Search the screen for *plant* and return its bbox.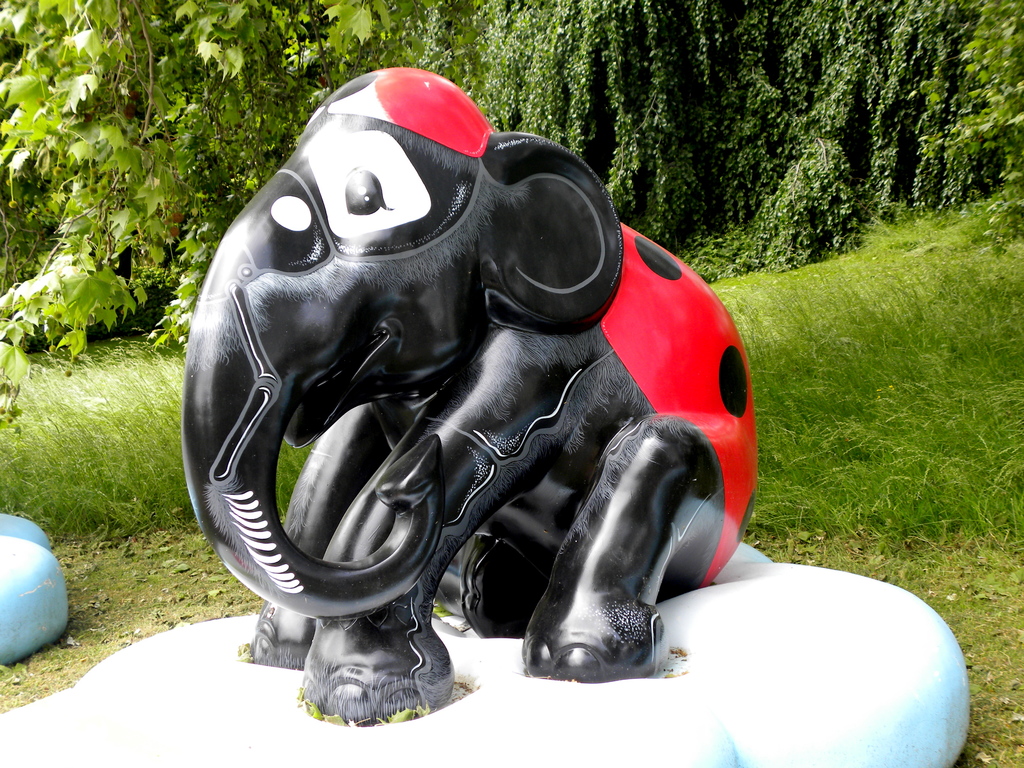
Found: BBox(300, 695, 352, 725).
